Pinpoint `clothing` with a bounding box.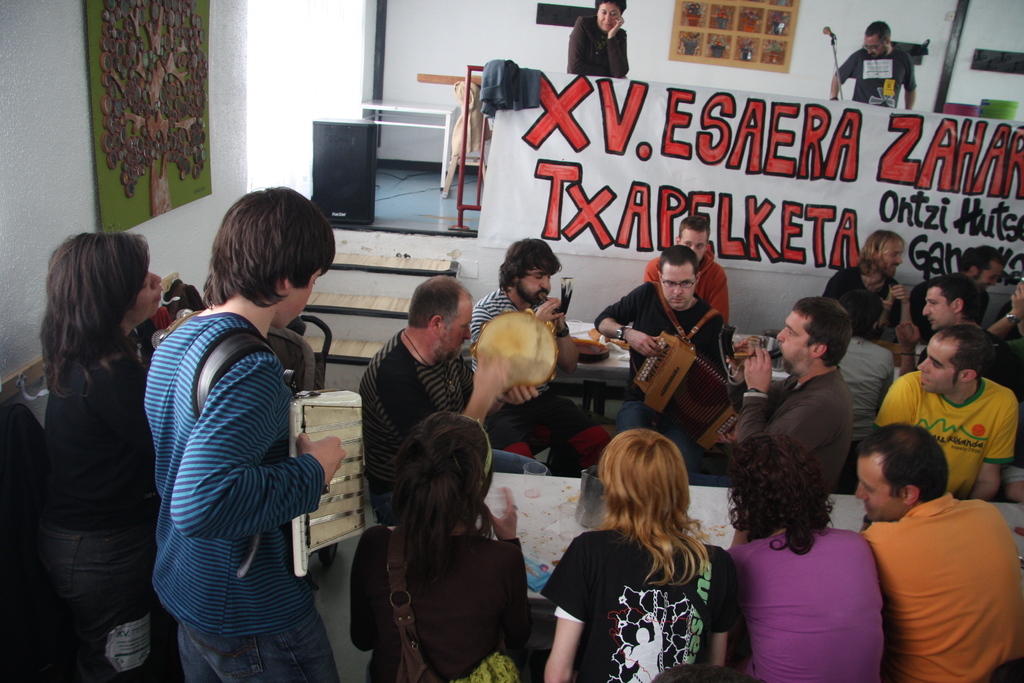
bbox(7, 340, 157, 671).
